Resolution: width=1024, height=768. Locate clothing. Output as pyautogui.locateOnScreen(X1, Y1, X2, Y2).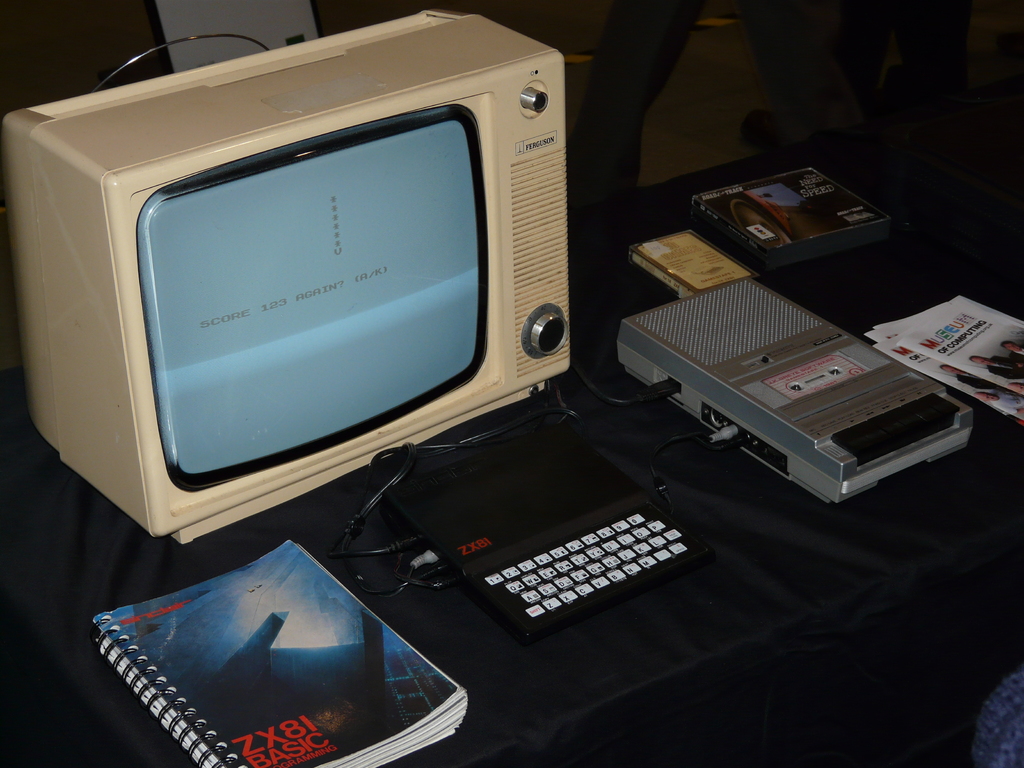
pyautogui.locateOnScreen(993, 390, 1023, 412).
